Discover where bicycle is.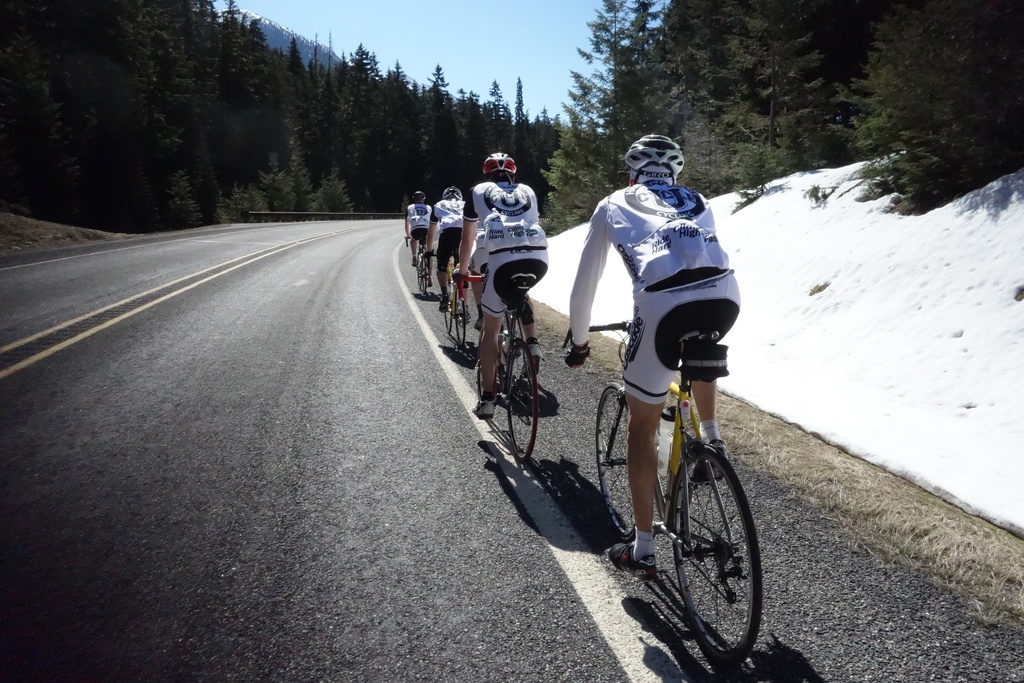
Discovered at 405,237,430,293.
